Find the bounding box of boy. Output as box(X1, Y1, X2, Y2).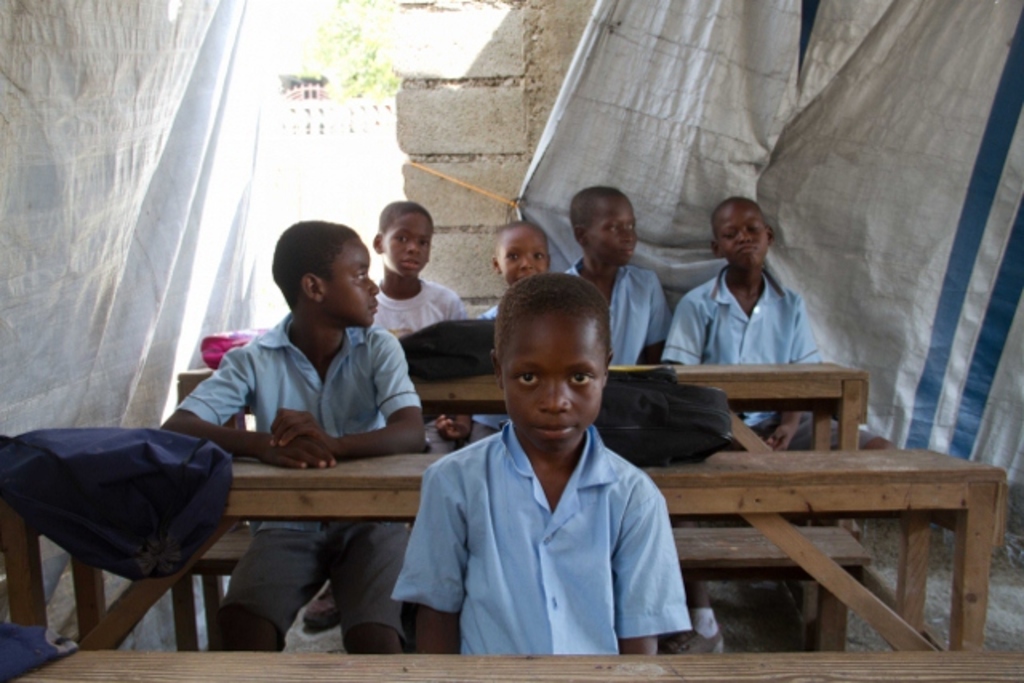
box(475, 221, 555, 451).
